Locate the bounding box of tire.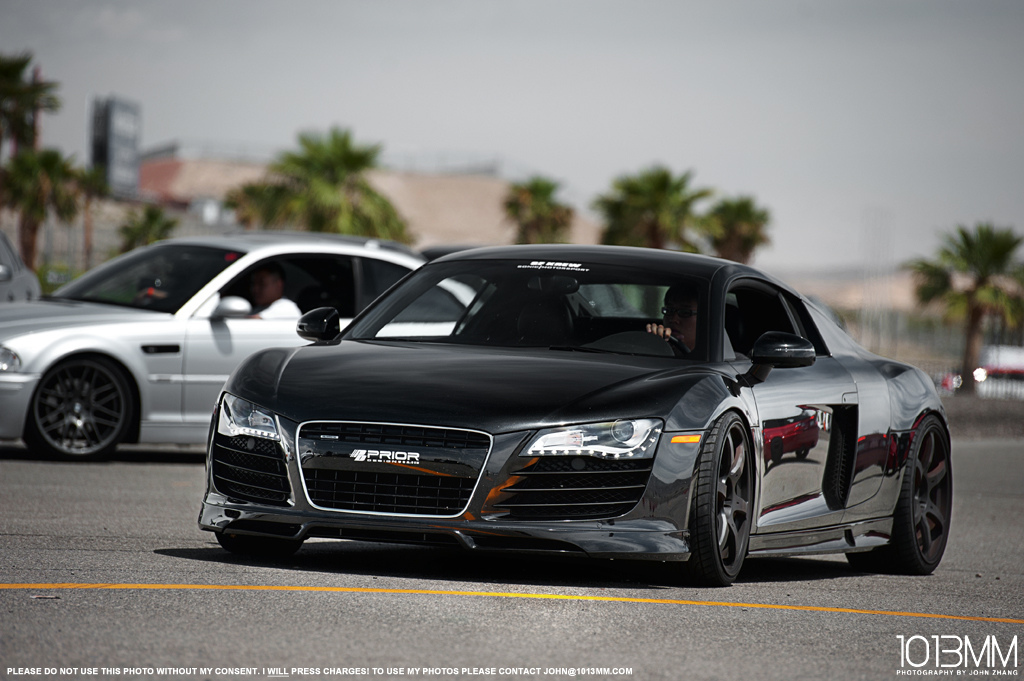
Bounding box: <box>26,349,136,462</box>.
